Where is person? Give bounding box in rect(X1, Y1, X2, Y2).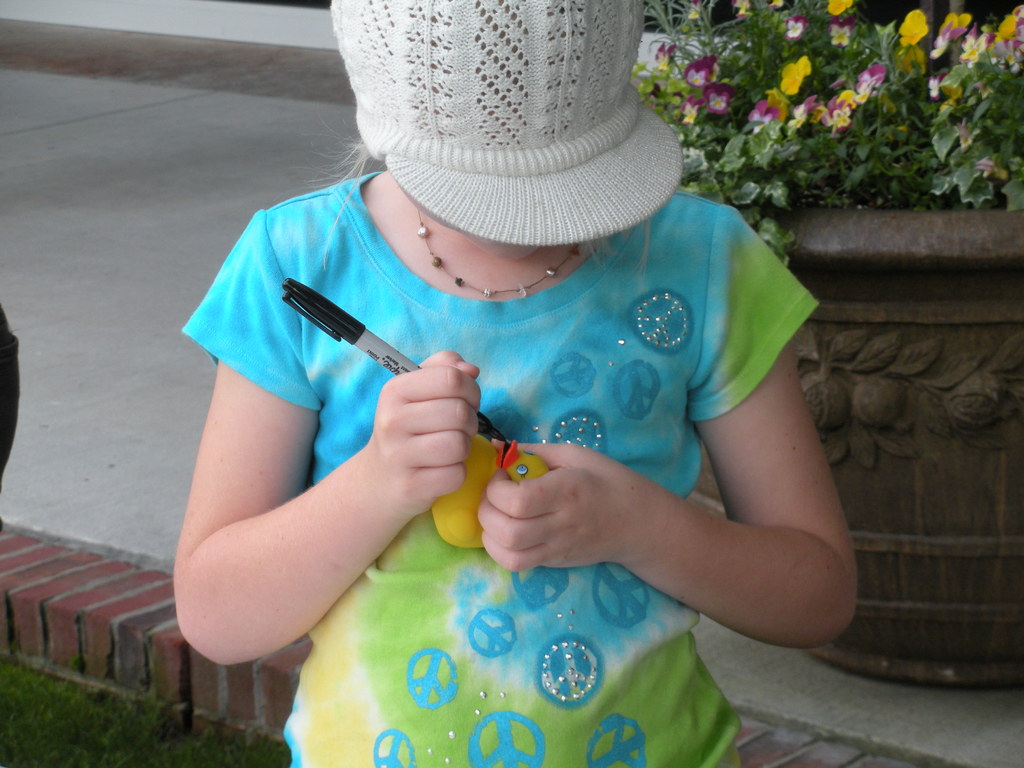
rect(173, 0, 863, 767).
